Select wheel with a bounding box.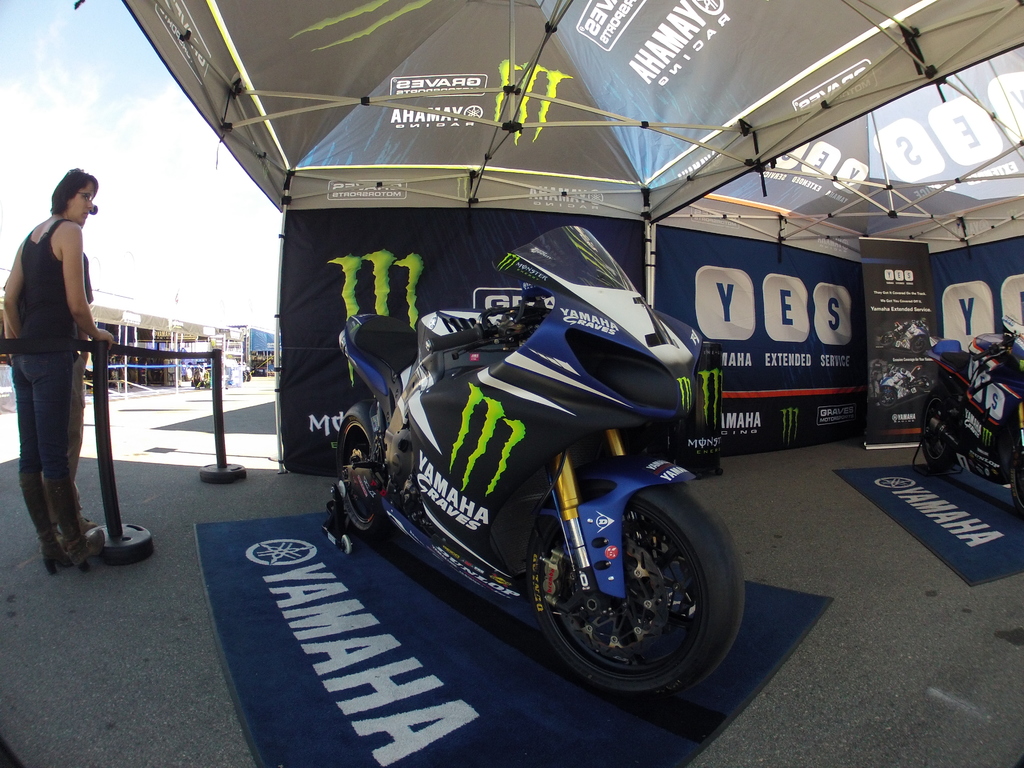
x1=516, y1=487, x2=737, y2=689.
